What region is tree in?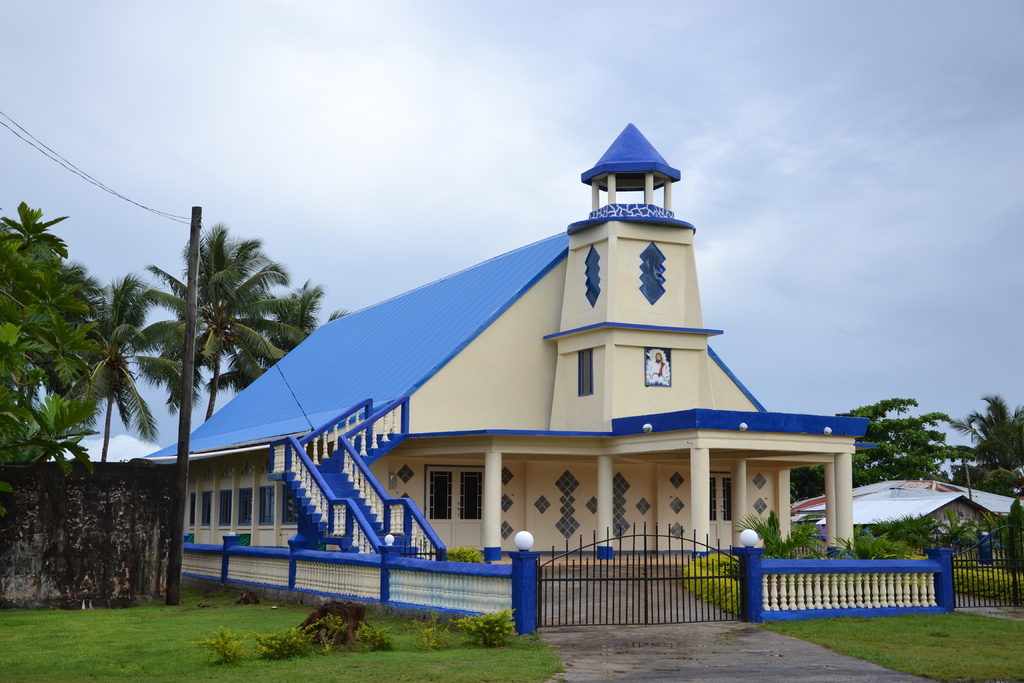
crop(228, 284, 347, 397).
